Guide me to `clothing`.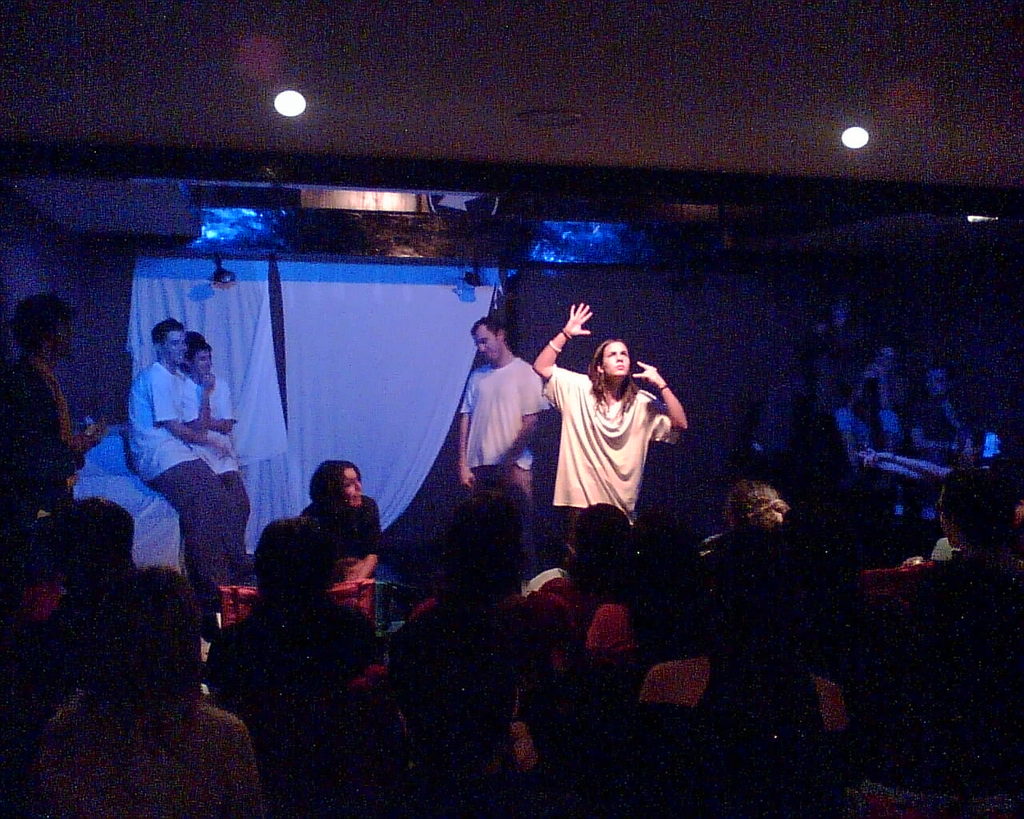
Guidance: l=539, t=362, r=678, b=530.
